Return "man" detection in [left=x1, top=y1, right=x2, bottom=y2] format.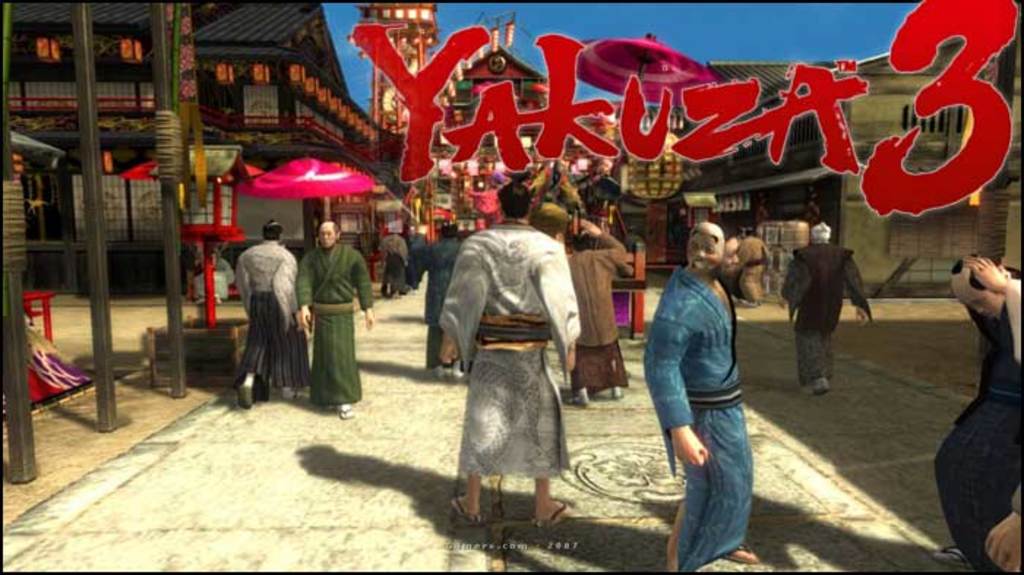
[left=300, top=212, right=369, bottom=410].
